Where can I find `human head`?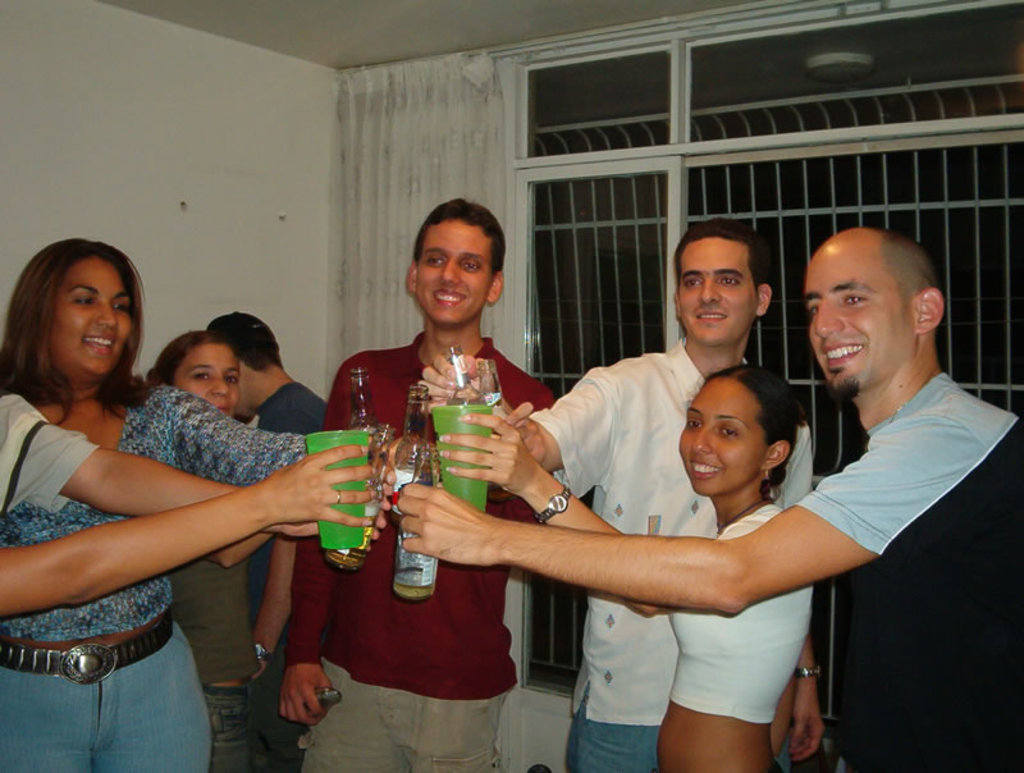
You can find it at box(668, 215, 769, 349).
